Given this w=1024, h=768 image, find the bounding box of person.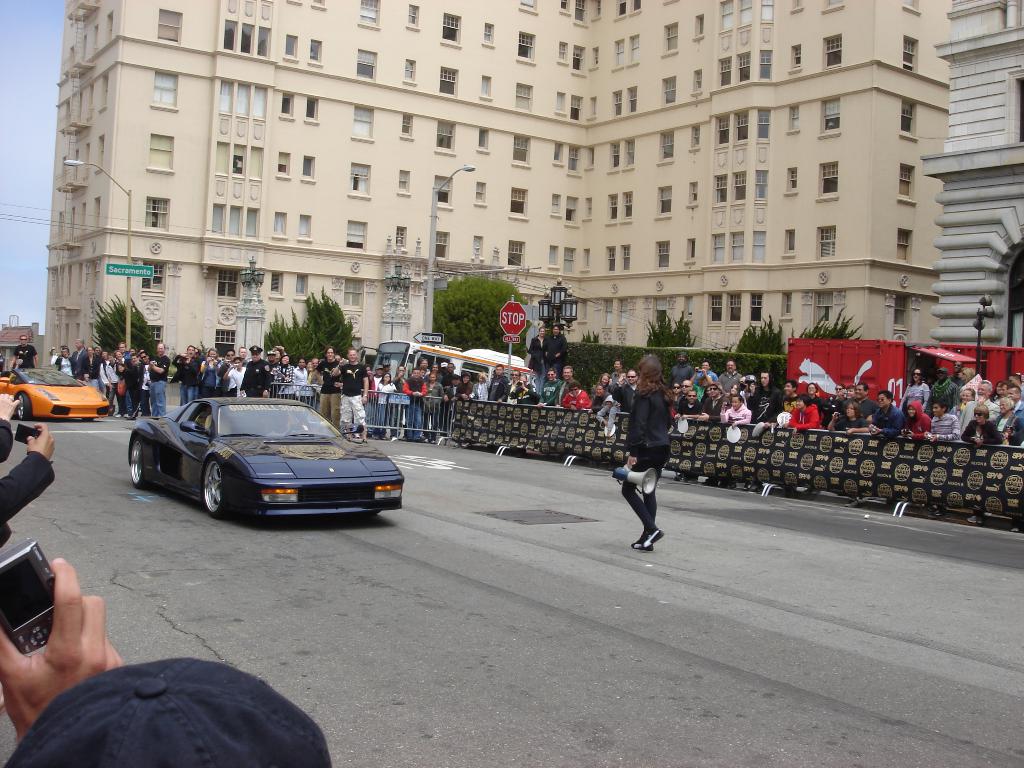
(left=686, top=388, right=710, bottom=420).
